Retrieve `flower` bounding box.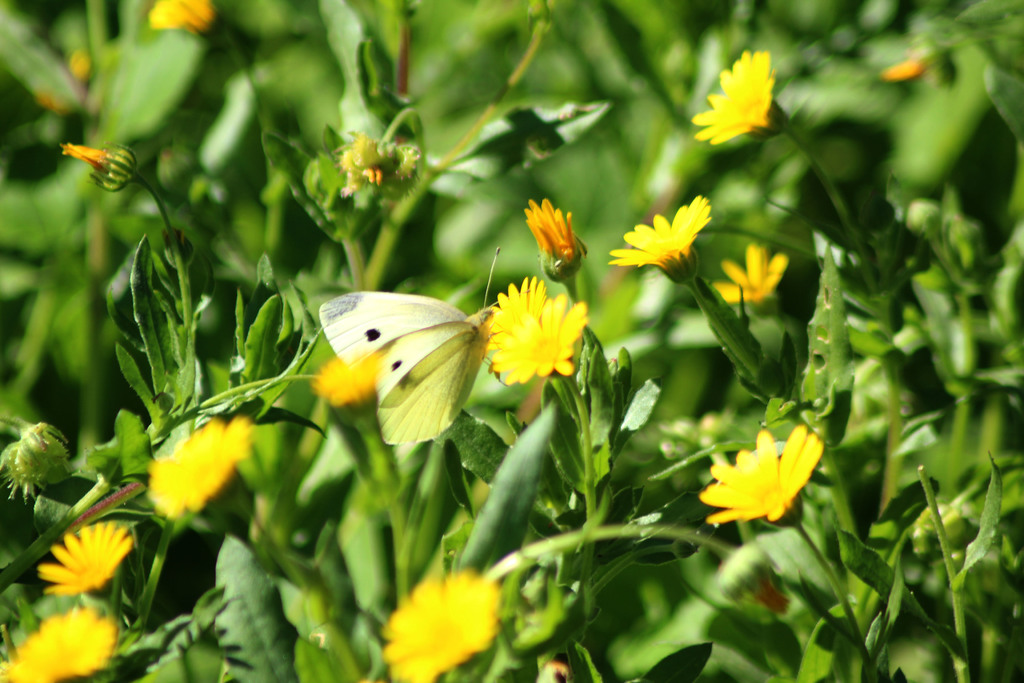
Bounding box: 306/347/390/402.
